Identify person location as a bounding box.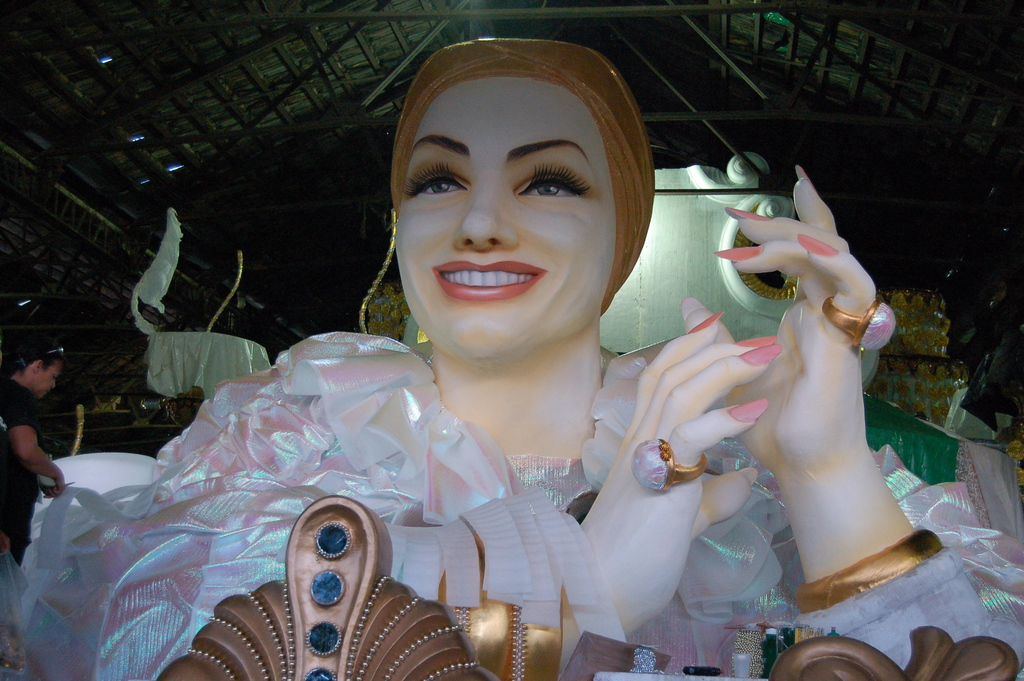
{"left": 0, "top": 338, "right": 72, "bottom": 565}.
